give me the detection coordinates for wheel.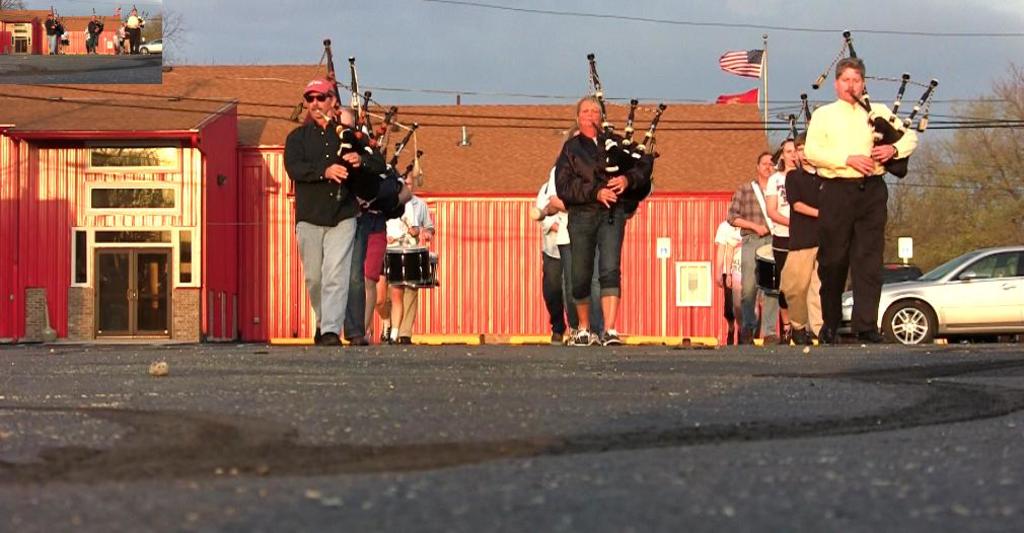
Rect(896, 290, 963, 345).
